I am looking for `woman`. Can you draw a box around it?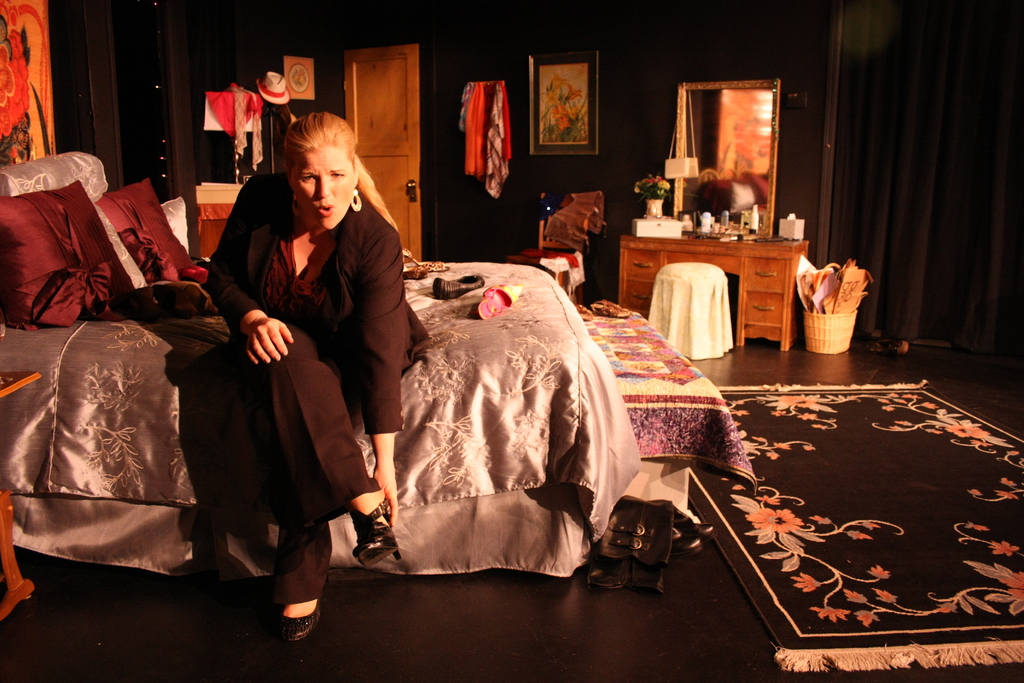
Sure, the bounding box is box=[201, 111, 428, 650].
